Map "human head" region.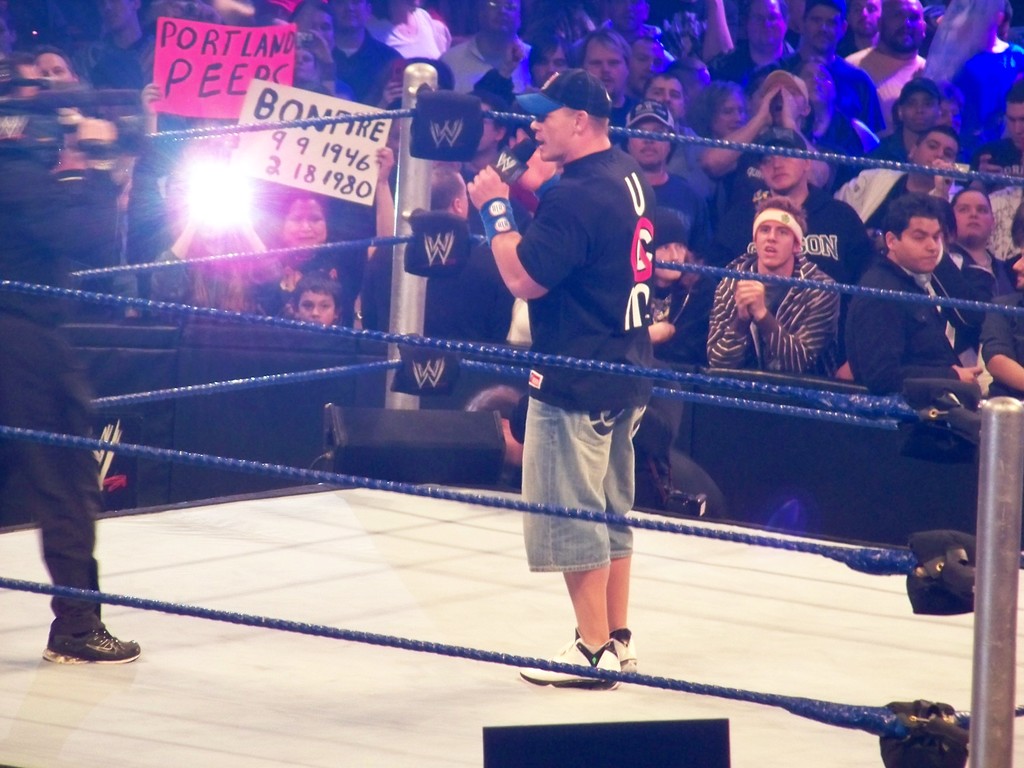
Mapped to {"left": 908, "top": 134, "right": 952, "bottom": 175}.
